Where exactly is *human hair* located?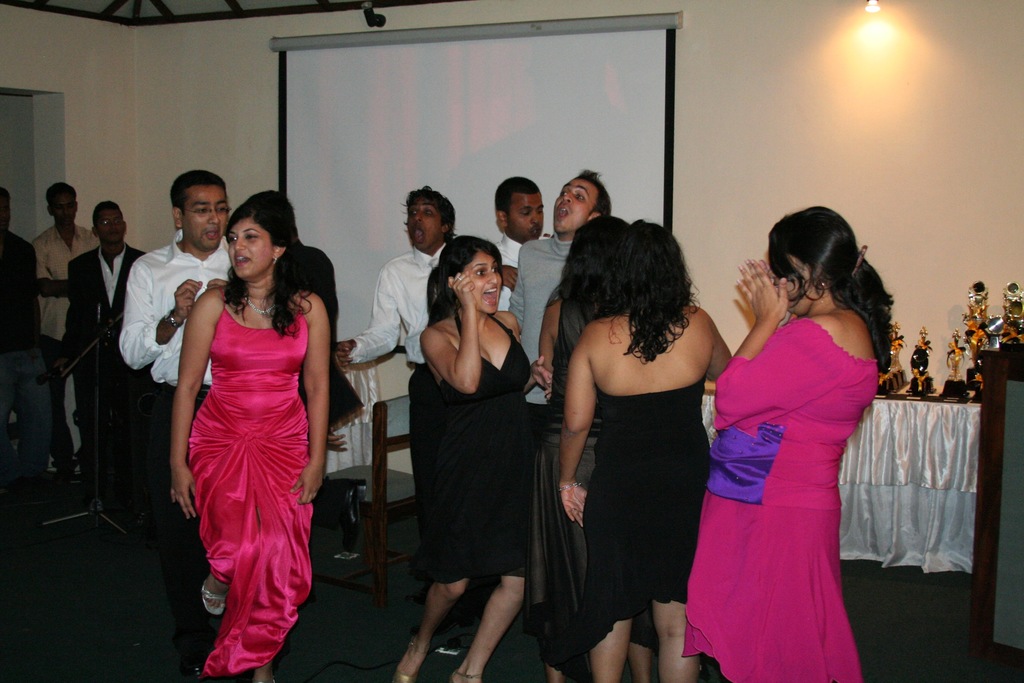
Its bounding box is 175, 166, 228, 205.
